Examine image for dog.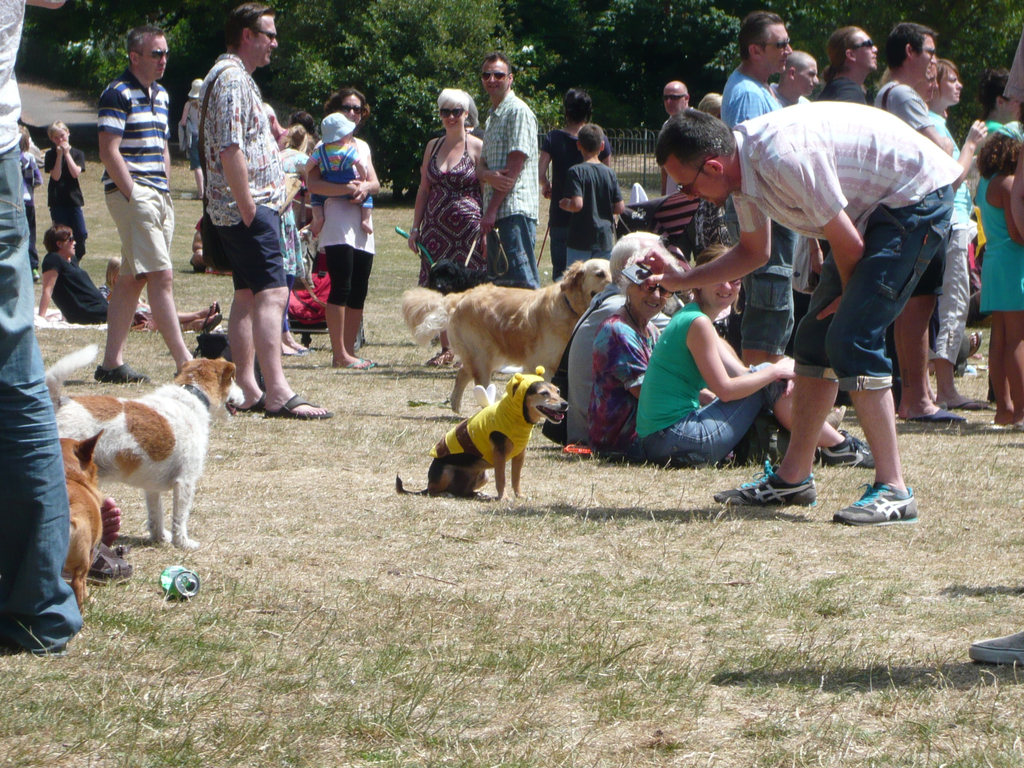
Examination result: crop(59, 426, 108, 621).
